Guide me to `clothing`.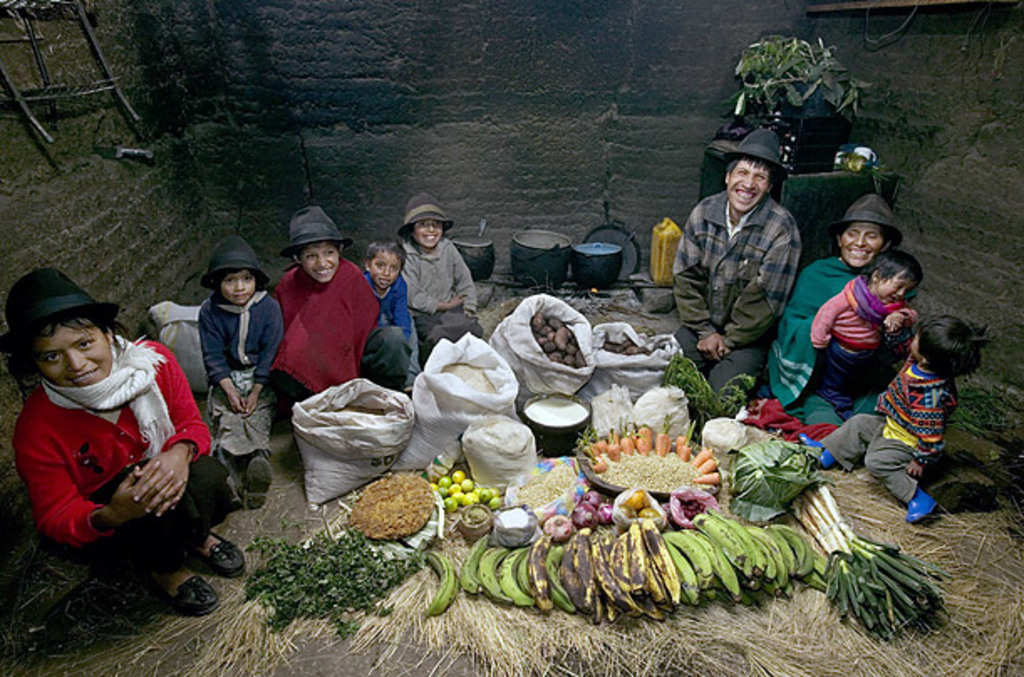
Guidance: [x1=776, y1=263, x2=898, y2=434].
